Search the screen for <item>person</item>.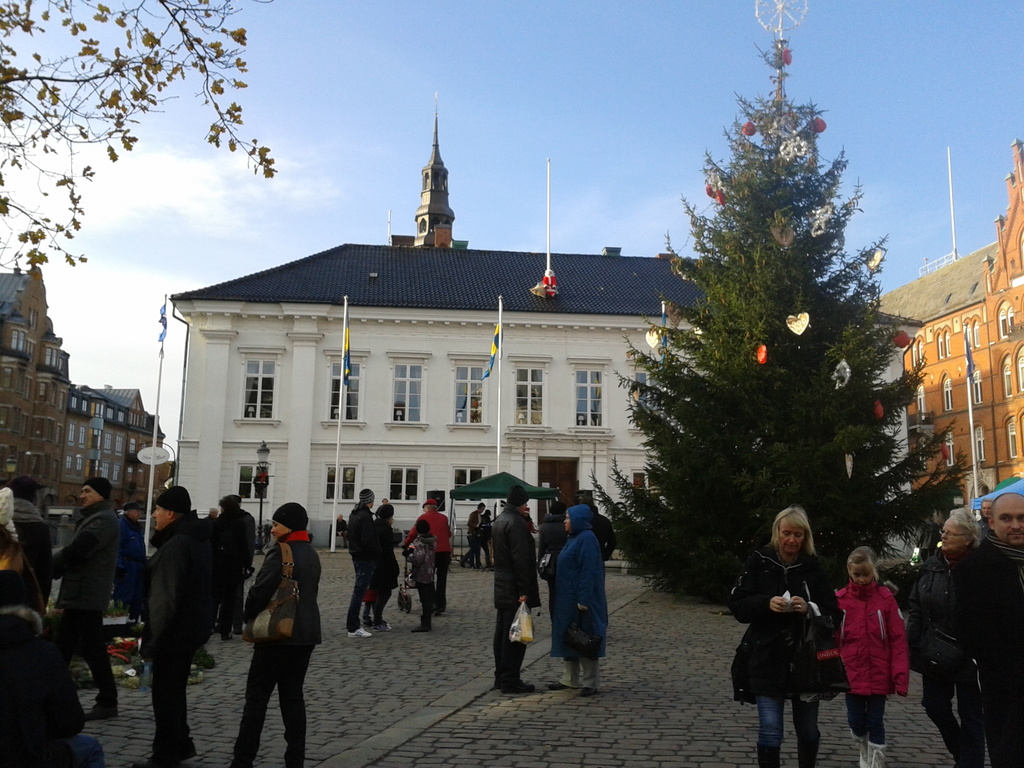
Found at l=829, t=543, r=914, b=767.
